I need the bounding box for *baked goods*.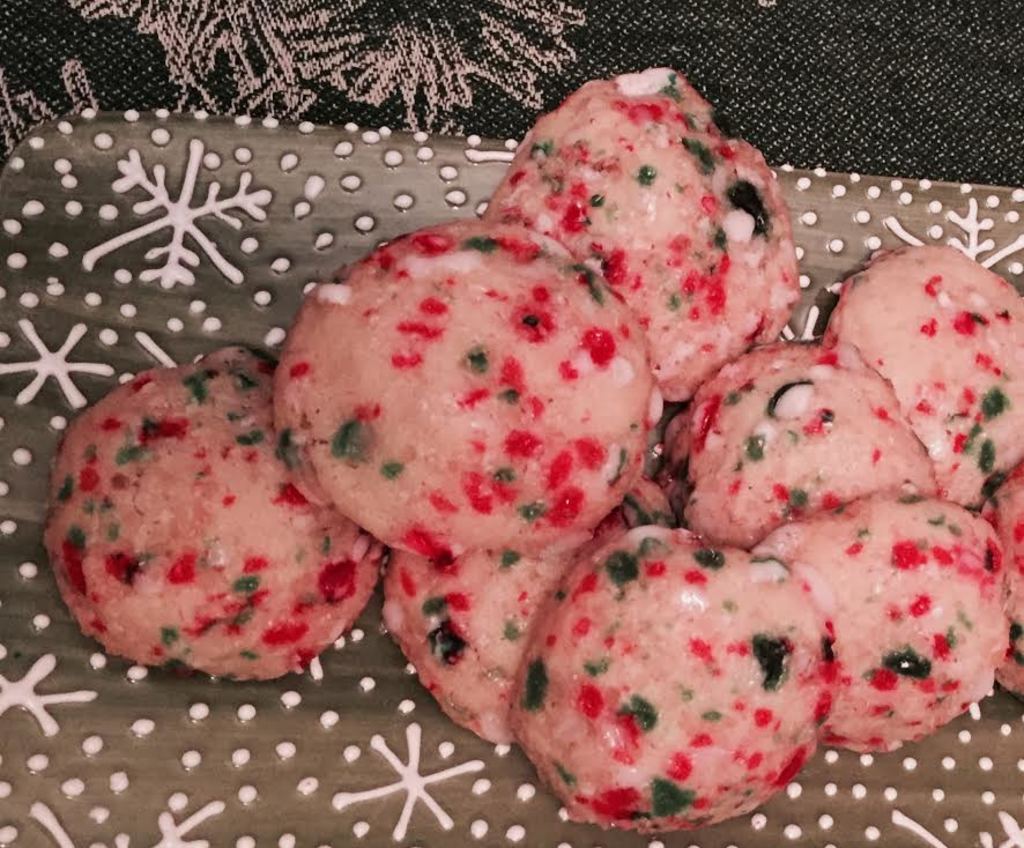
Here it is: <region>369, 474, 685, 744</region>.
